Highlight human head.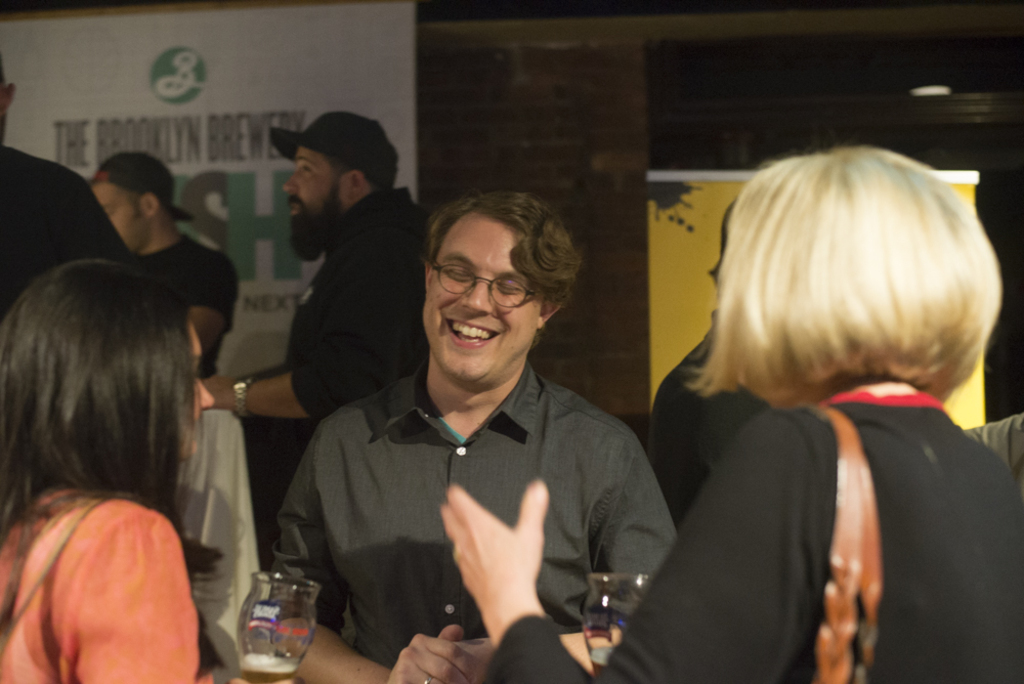
Highlighted region: bbox(422, 187, 569, 382).
